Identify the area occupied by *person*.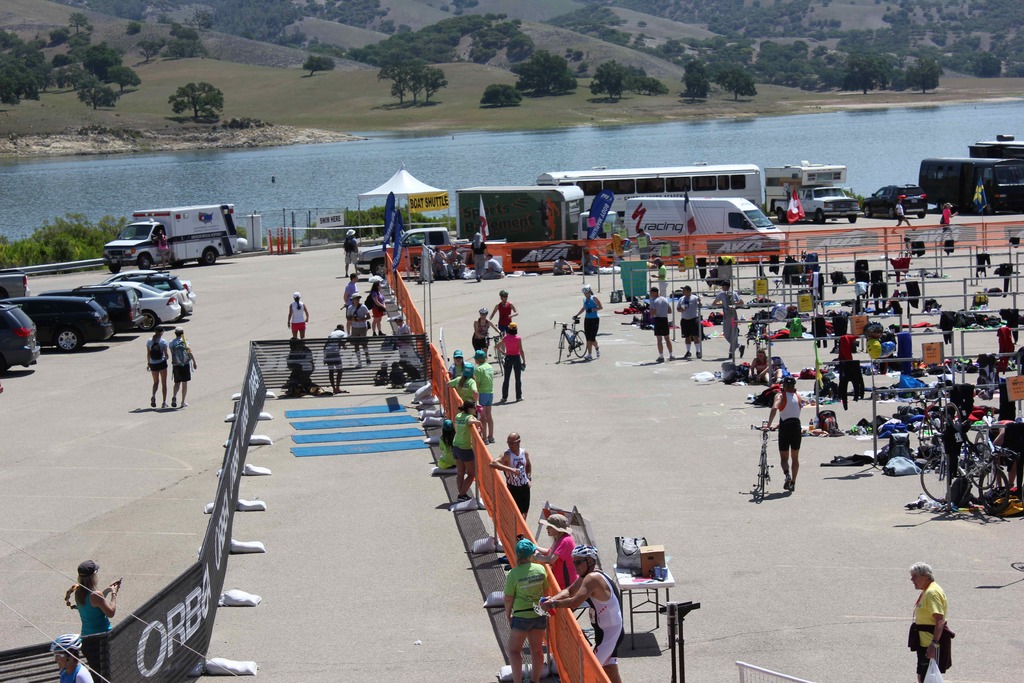
Area: 50/631/92/681.
